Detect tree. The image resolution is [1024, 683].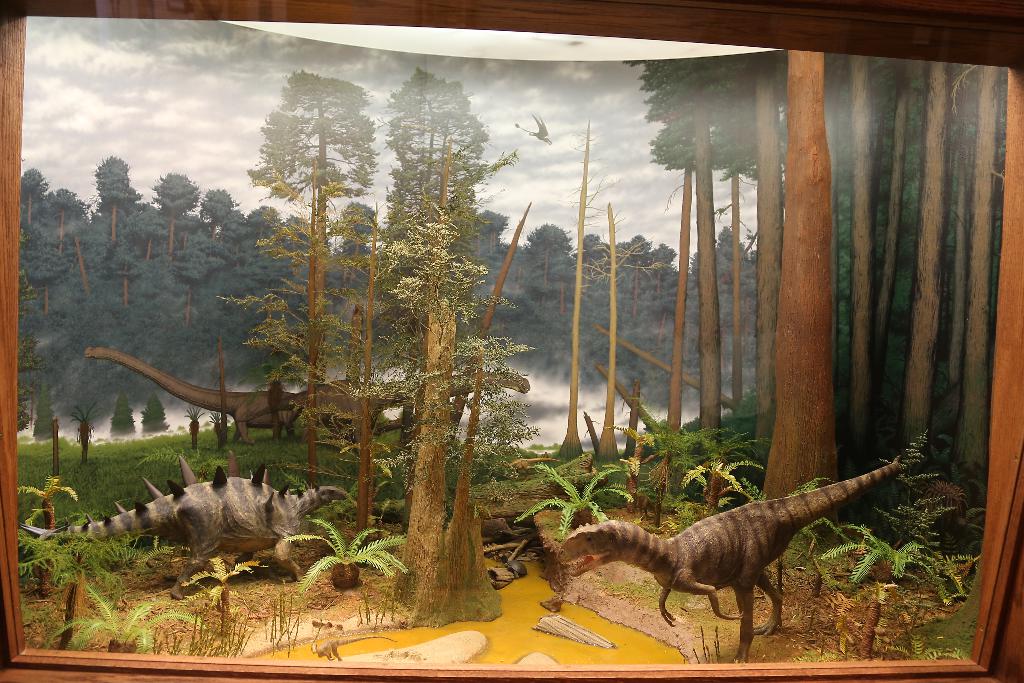
Rect(792, 522, 958, 650).
